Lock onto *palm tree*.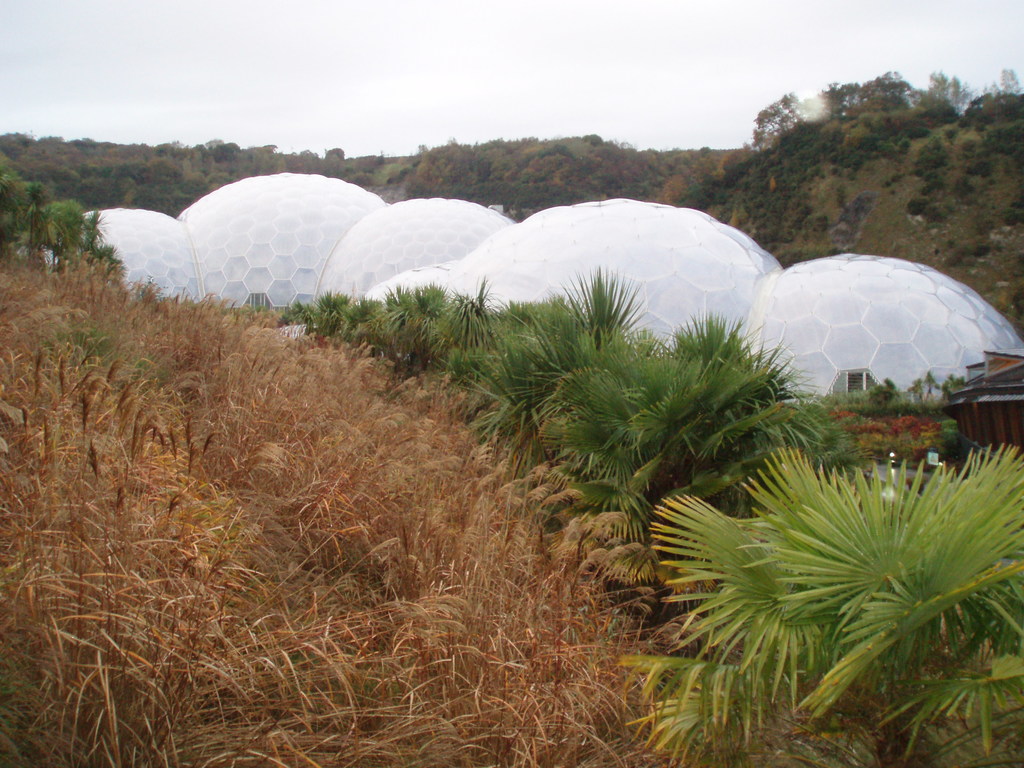
Locked: bbox(306, 287, 358, 339).
